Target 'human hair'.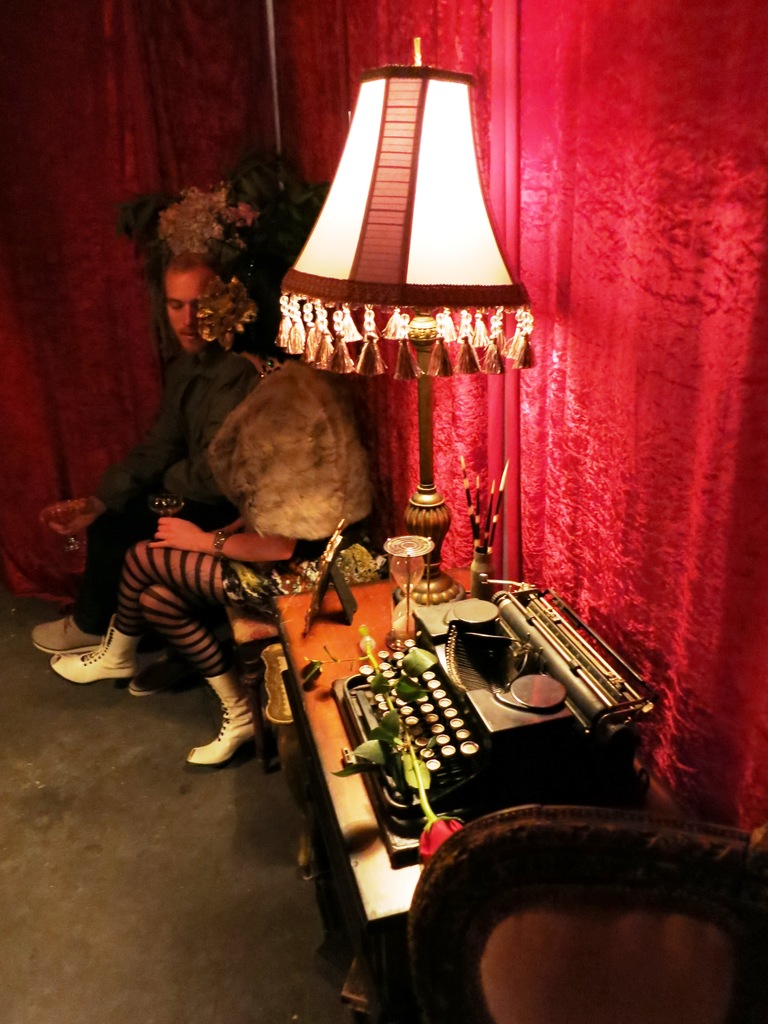
Target region: bbox(166, 250, 233, 286).
